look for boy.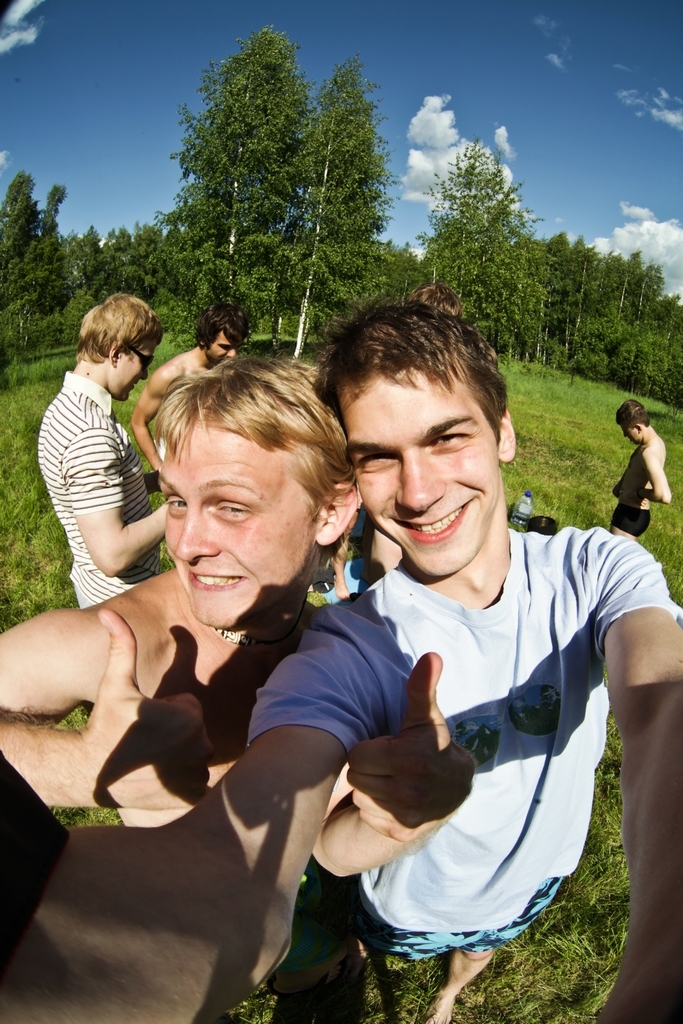
Found: {"left": 34, "top": 290, "right": 170, "bottom": 611}.
